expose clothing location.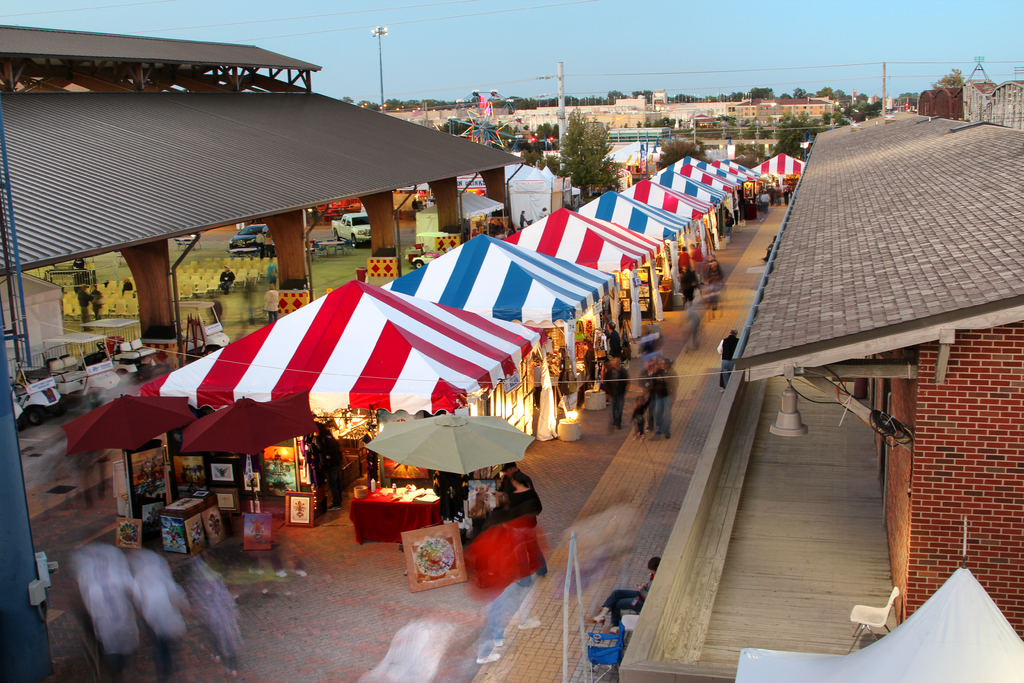
Exposed at (left=672, top=252, right=694, bottom=270).
